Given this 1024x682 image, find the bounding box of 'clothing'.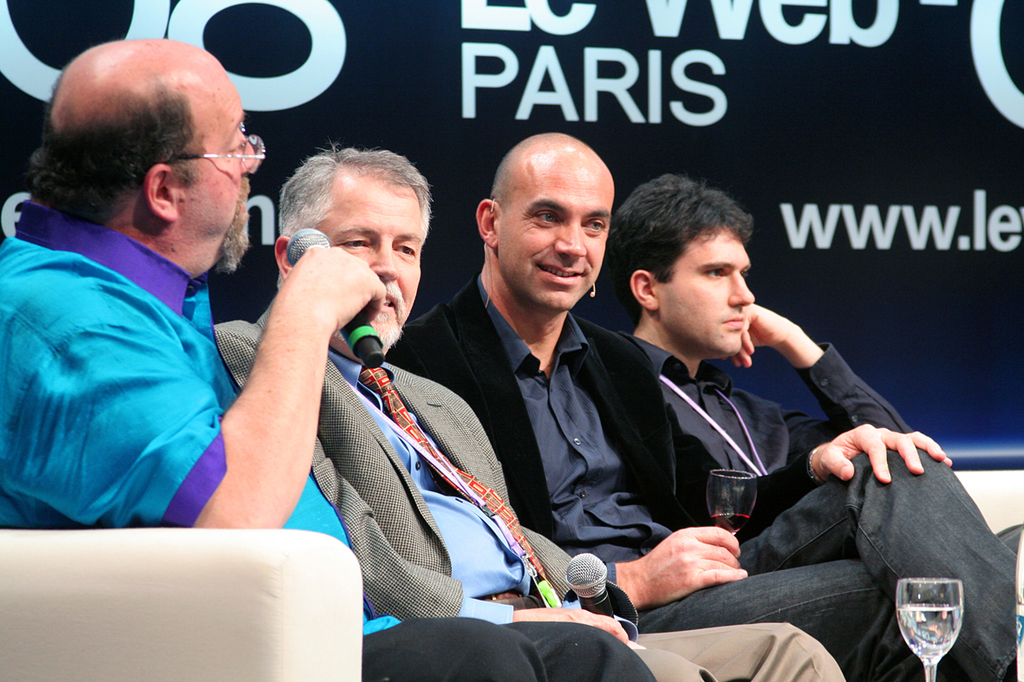
[x1=0, y1=197, x2=401, y2=640].
